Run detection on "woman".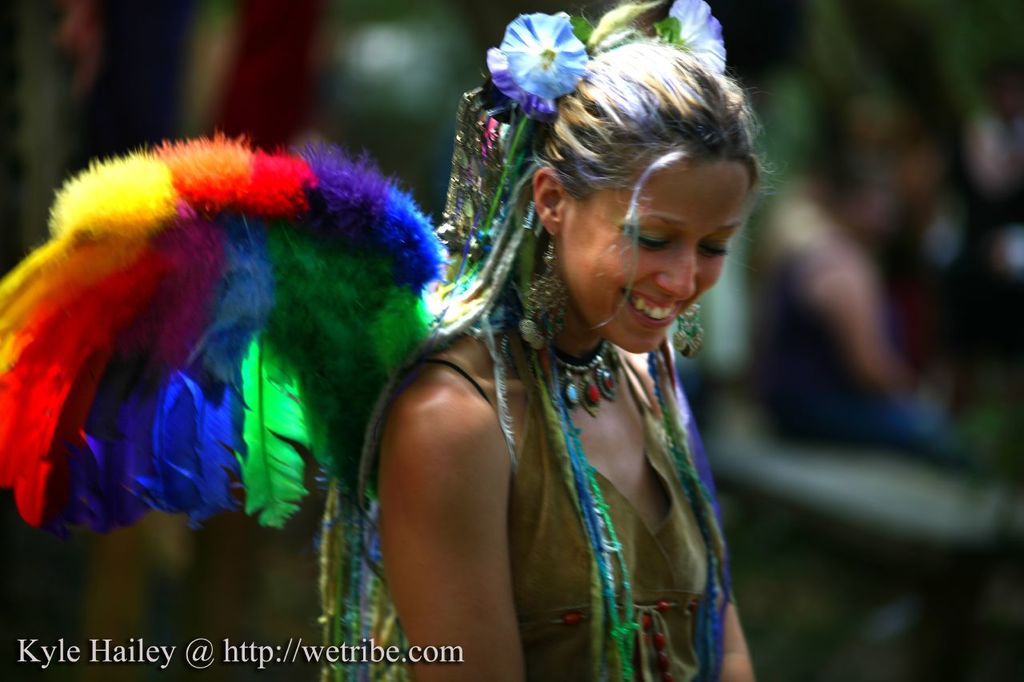
Result: [338,19,771,668].
